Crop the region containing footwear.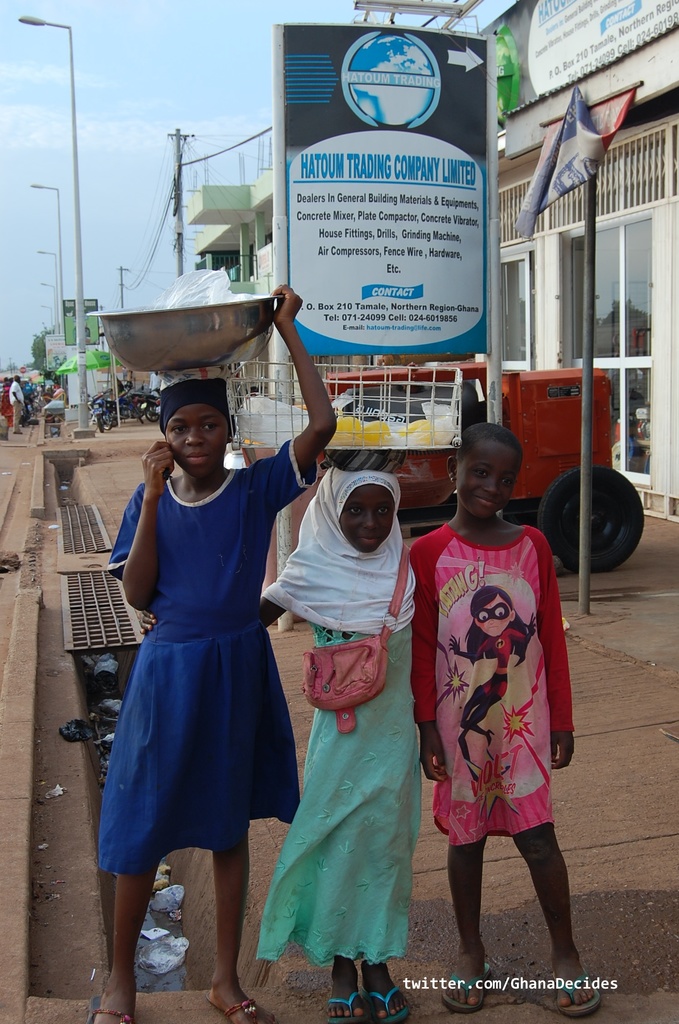
Crop region: detection(368, 982, 412, 1023).
